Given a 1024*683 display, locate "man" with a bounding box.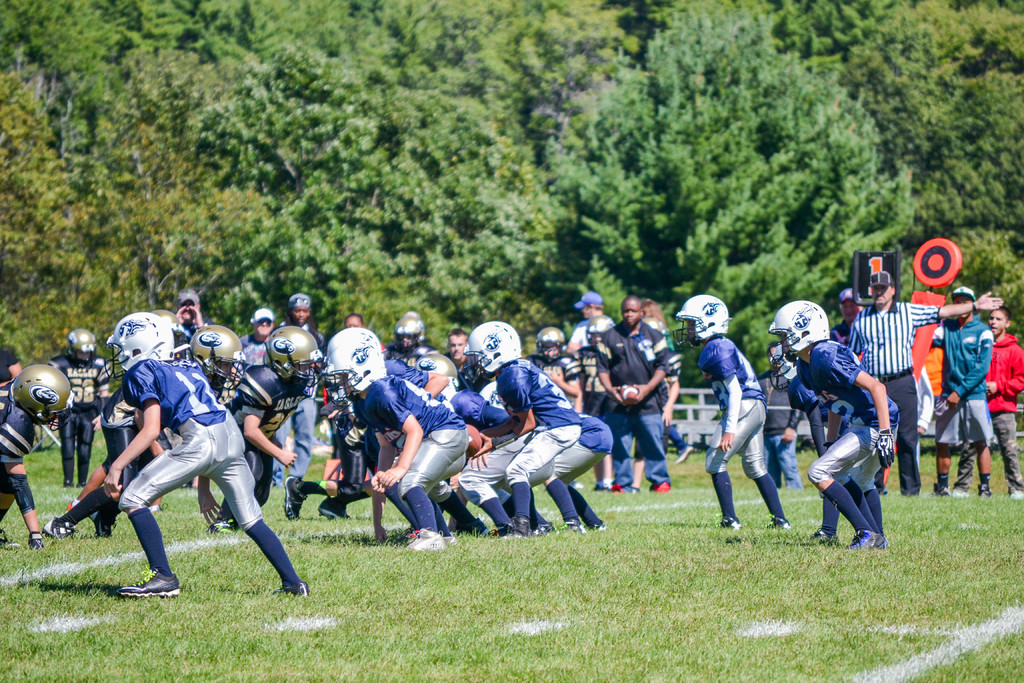
Located: x1=950 y1=306 x2=1023 y2=509.
